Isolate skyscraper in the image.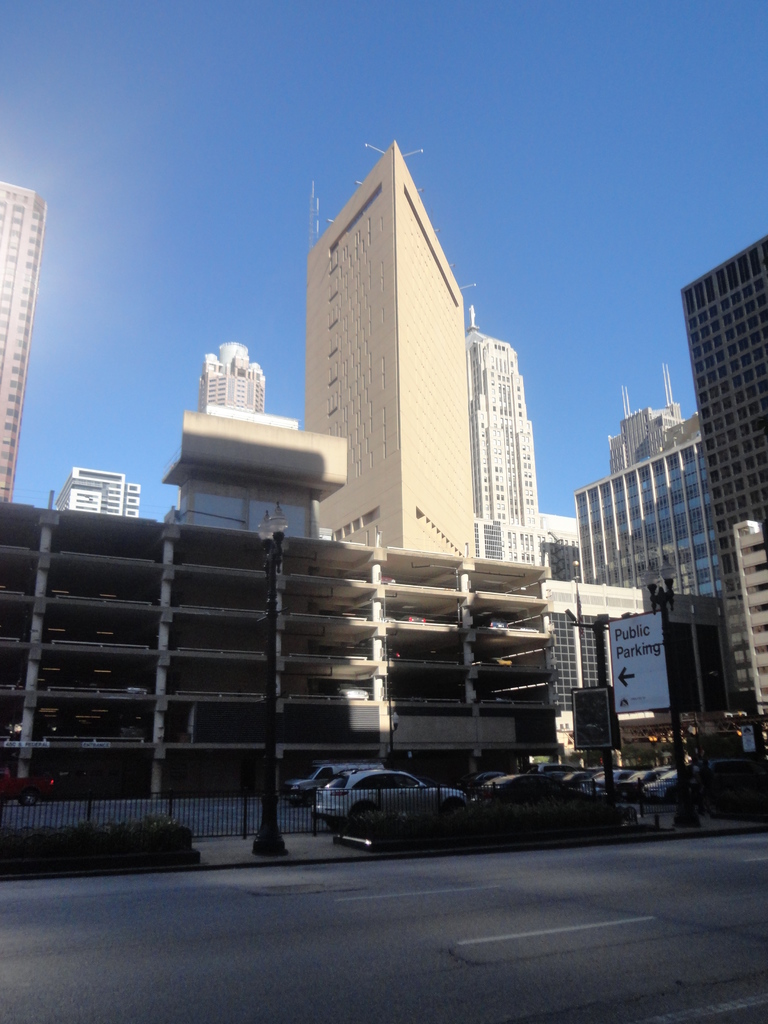
Isolated region: {"left": 463, "top": 300, "right": 545, "bottom": 566}.
